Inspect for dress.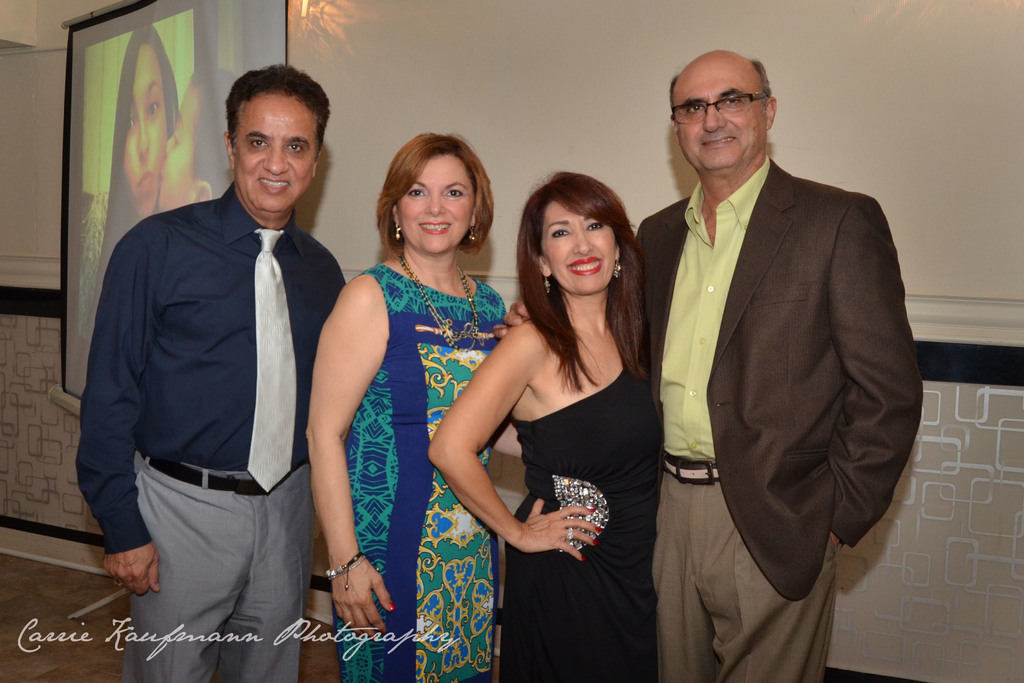
Inspection: bbox(335, 262, 505, 682).
